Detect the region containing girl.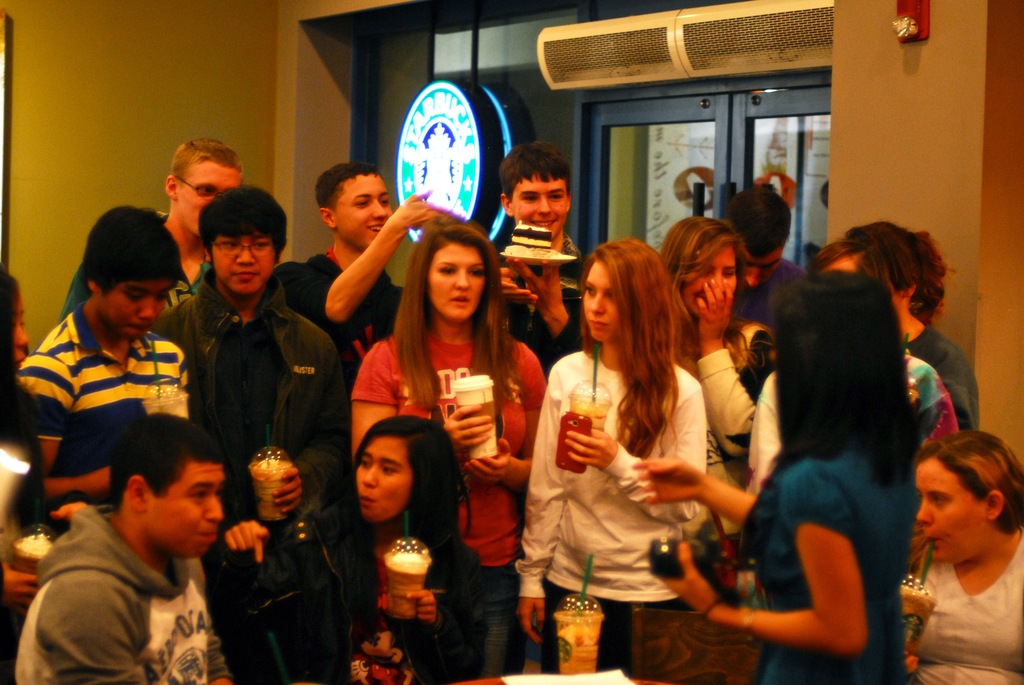
x1=525 y1=236 x2=703 y2=684.
